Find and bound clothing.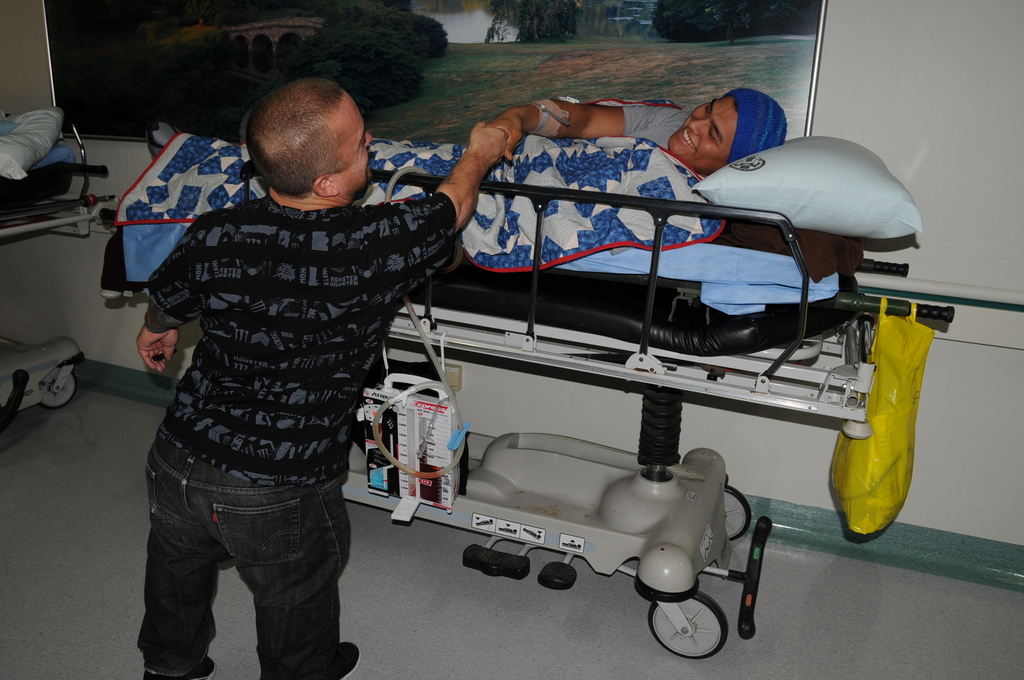
Bound: <region>121, 163, 410, 679</region>.
